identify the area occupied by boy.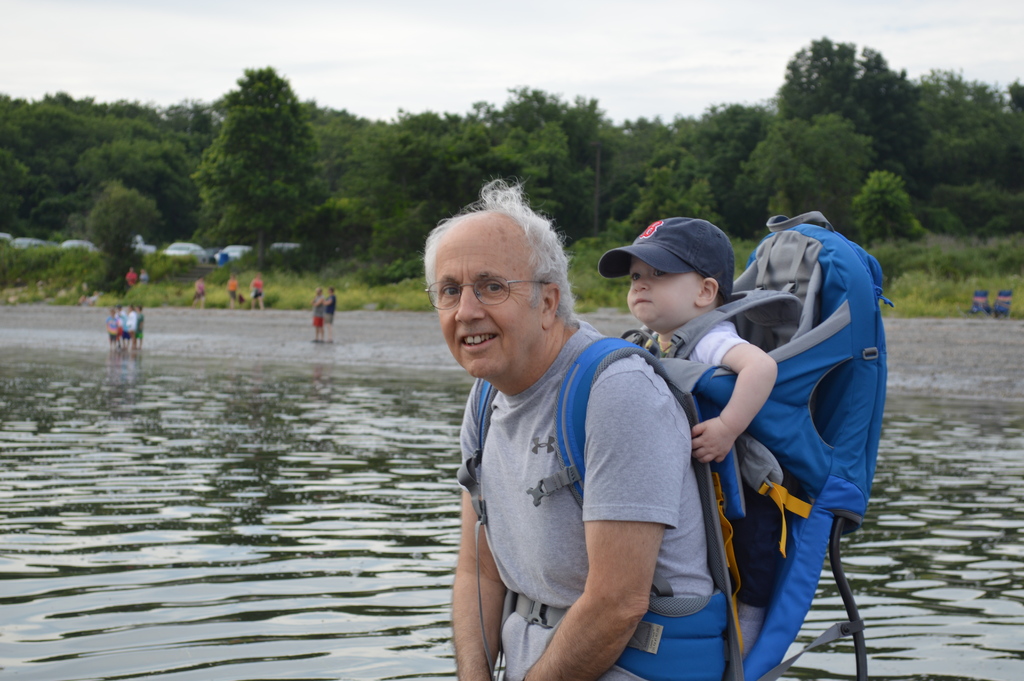
Area: select_region(596, 217, 797, 669).
